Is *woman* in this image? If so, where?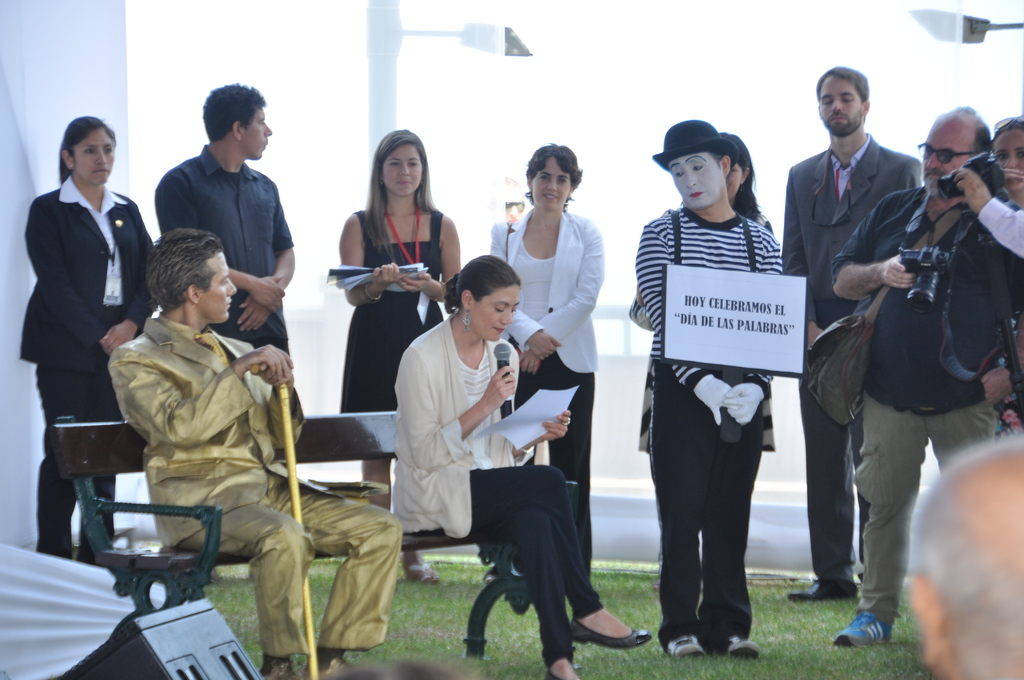
Yes, at (x1=19, y1=115, x2=158, y2=565).
